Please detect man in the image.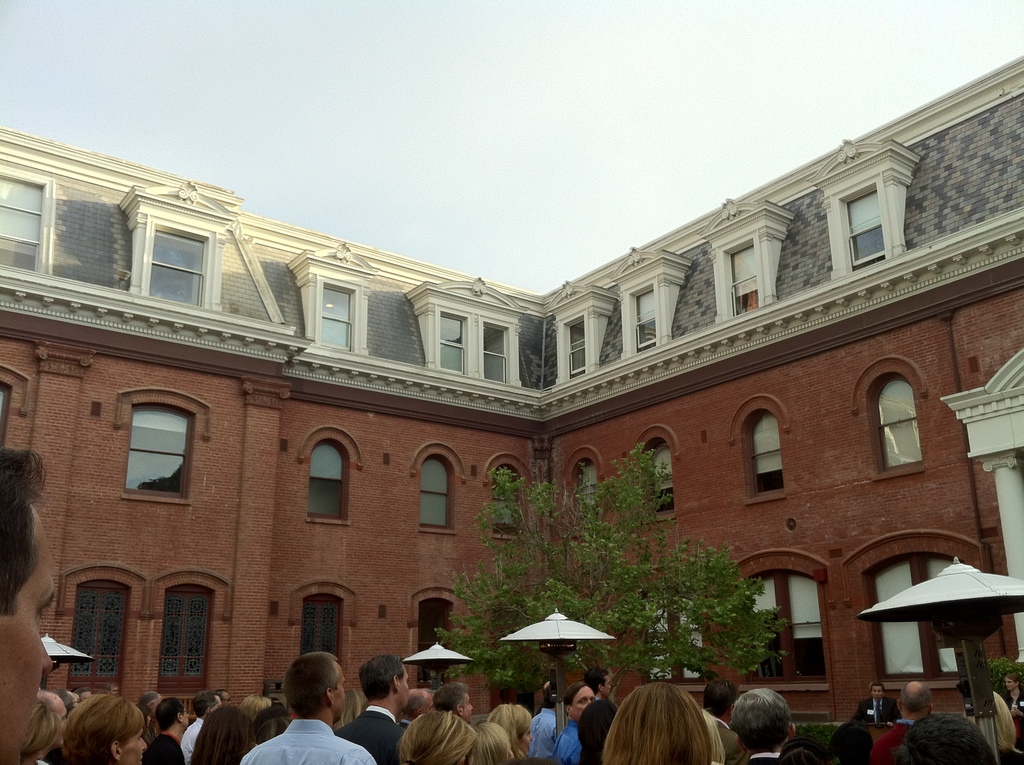
<region>0, 448, 56, 764</region>.
